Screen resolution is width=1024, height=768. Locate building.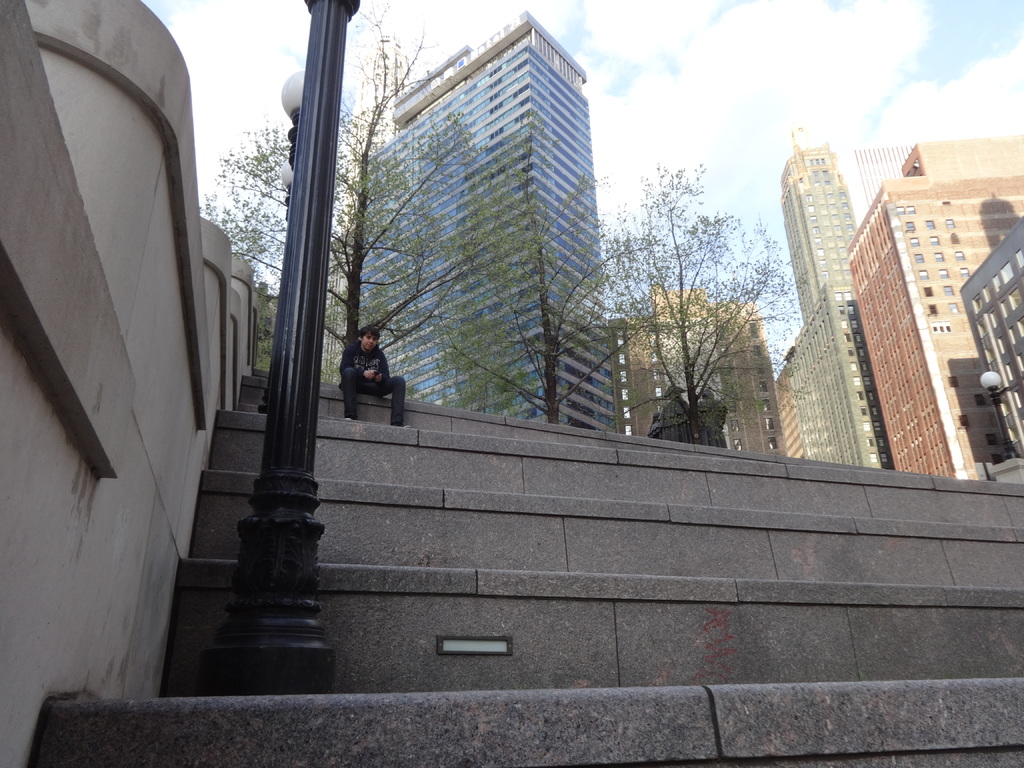
l=844, t=142, r=1023, b=483.
